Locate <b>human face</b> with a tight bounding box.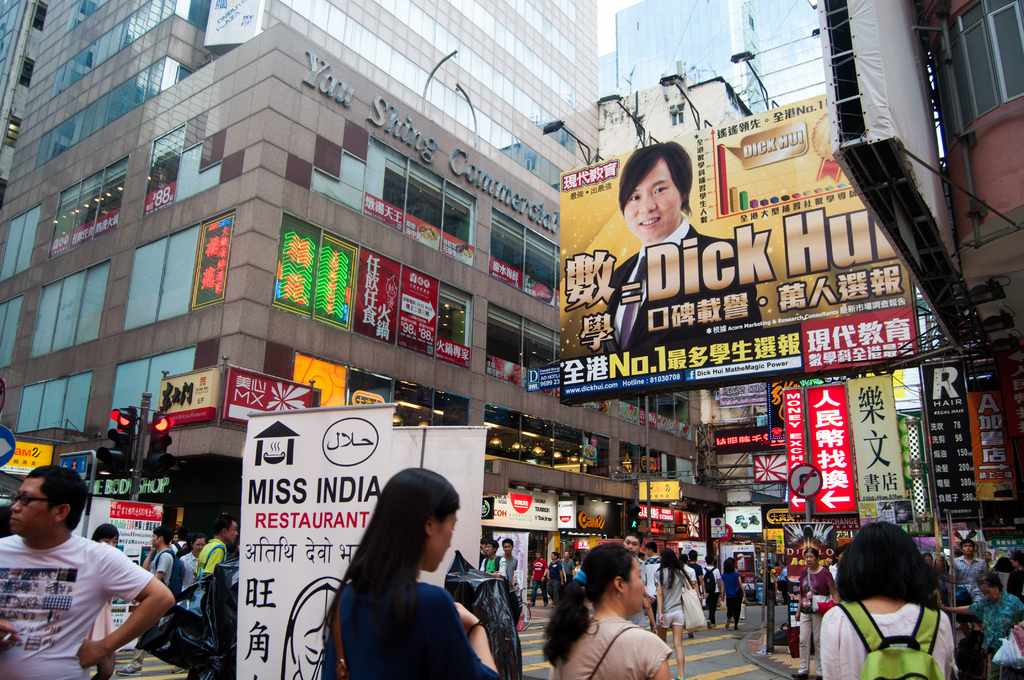
(x1=303, y1=626, x2=326, y2=679).
